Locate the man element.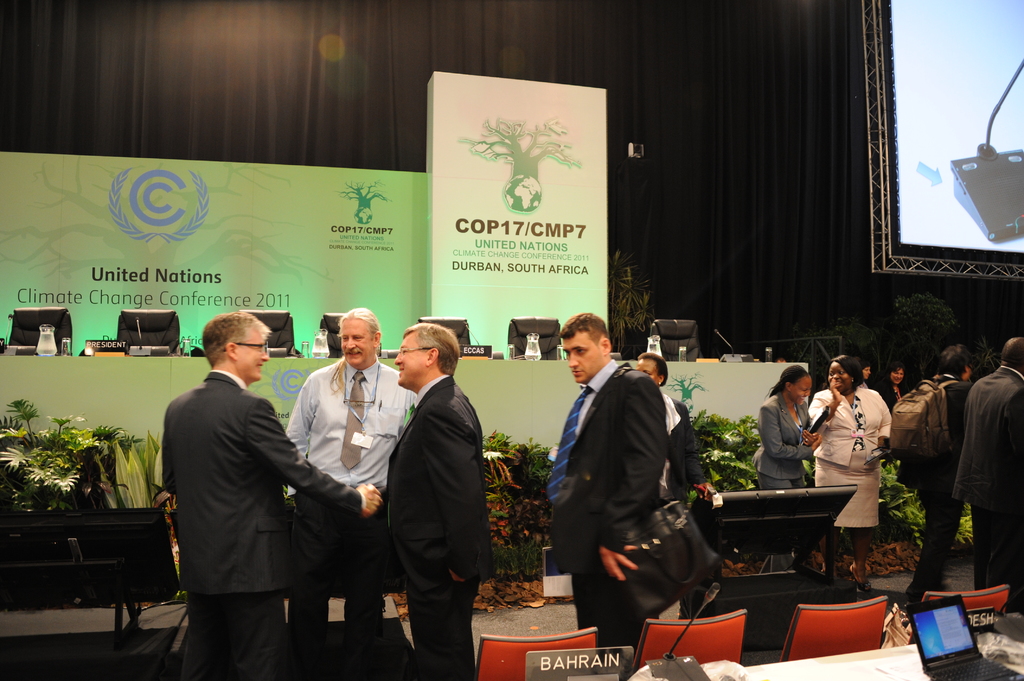
Element bbox: 367/326/490/680.
